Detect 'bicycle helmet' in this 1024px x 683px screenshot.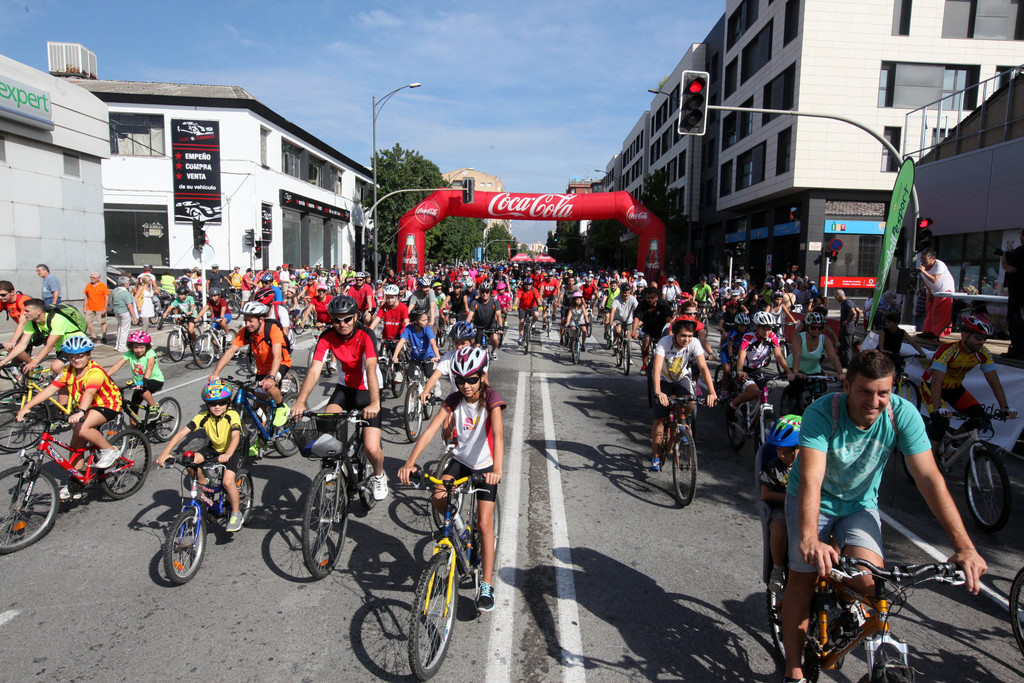
Detection: box=[956, 308, 986, 343].
